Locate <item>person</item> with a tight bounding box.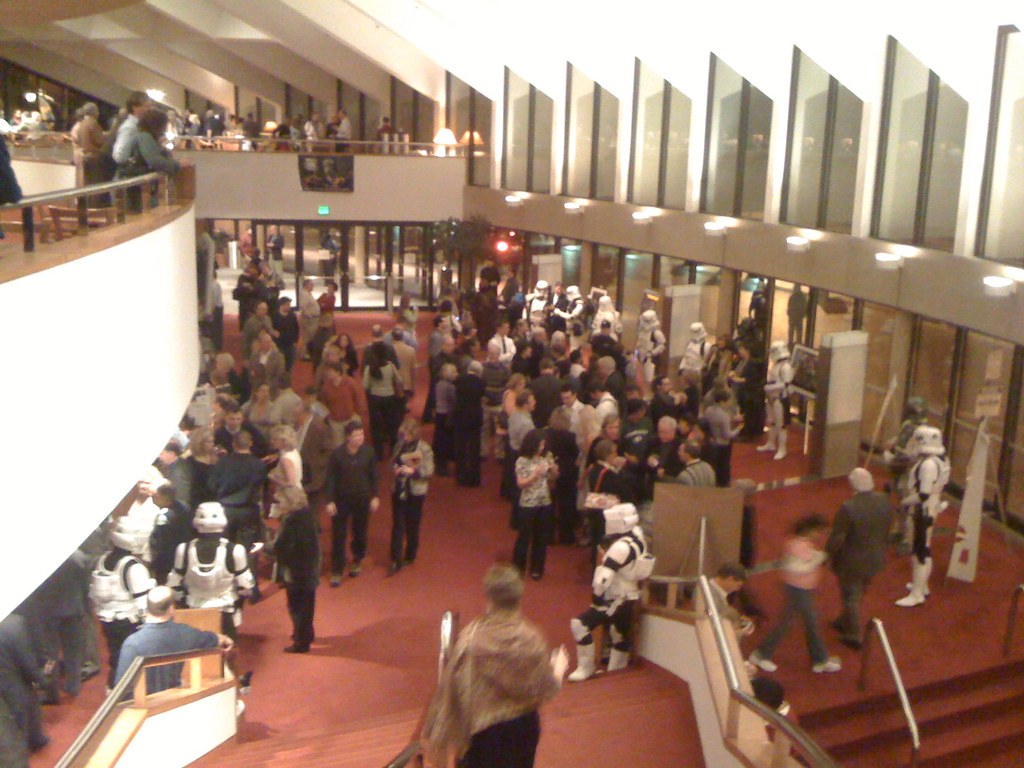
(x1=297, y1=278, x2=324, y2=342).
